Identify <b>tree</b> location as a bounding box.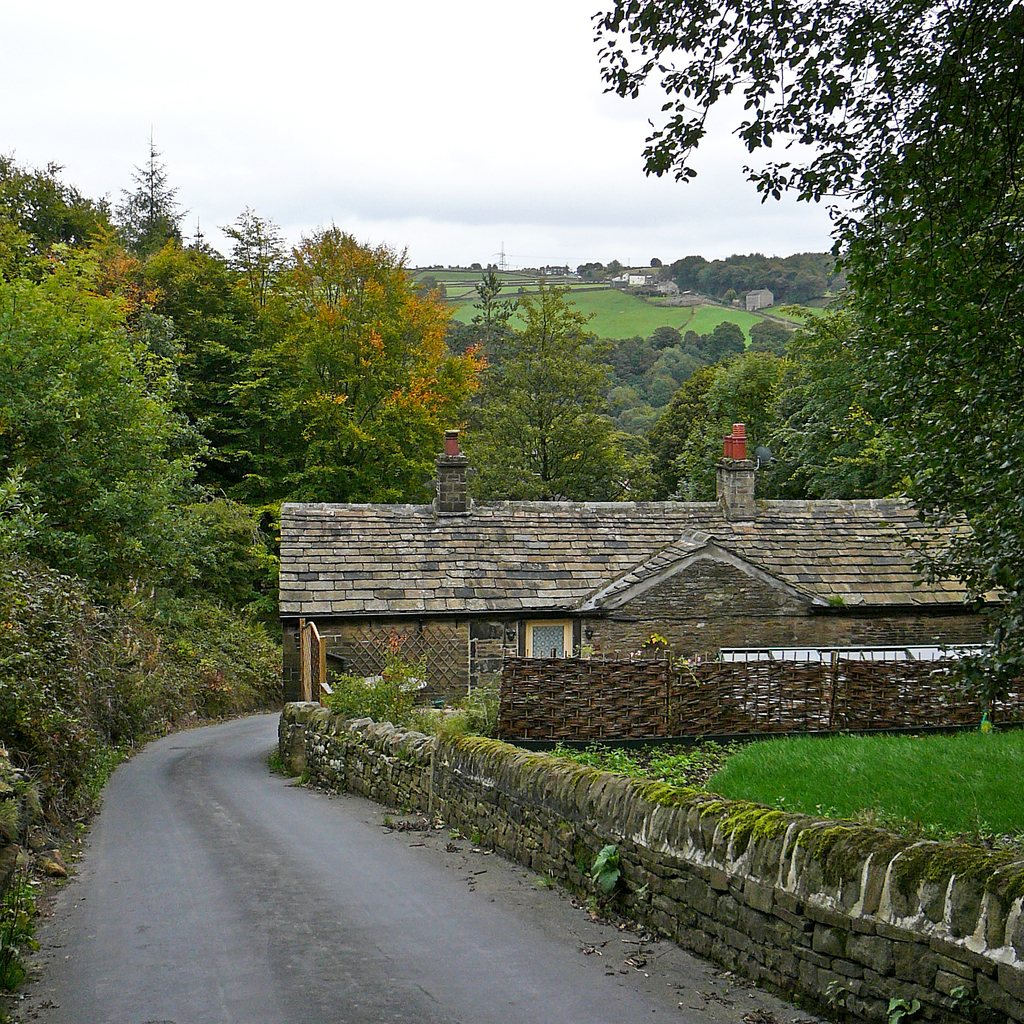
BBox(716, 249, 758, 300).
